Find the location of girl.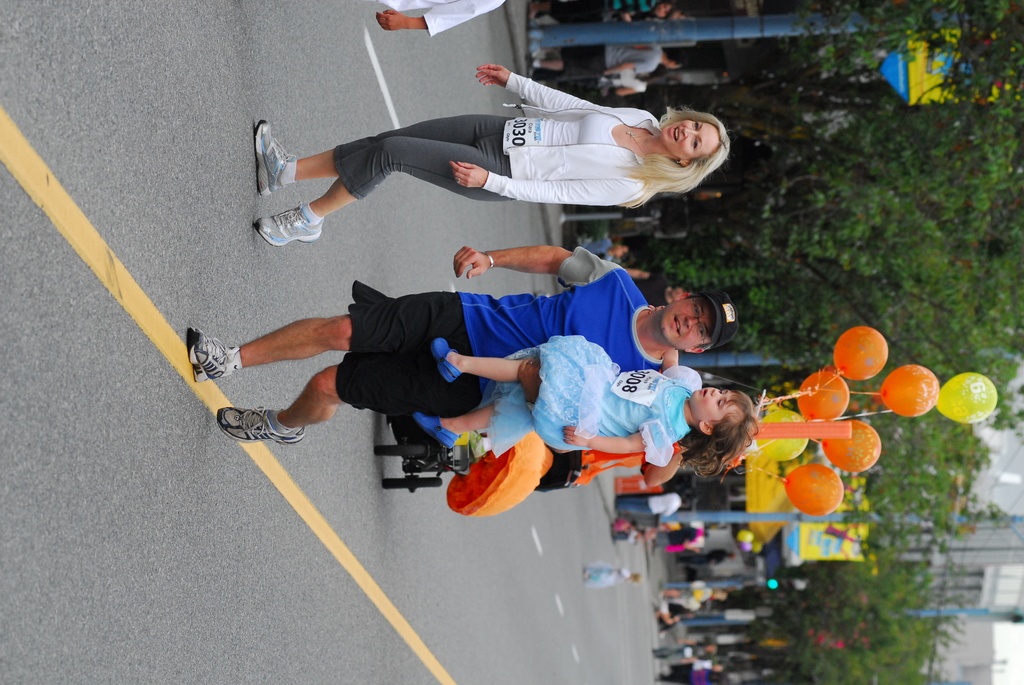
Location: 520, 3, 696, 26.
